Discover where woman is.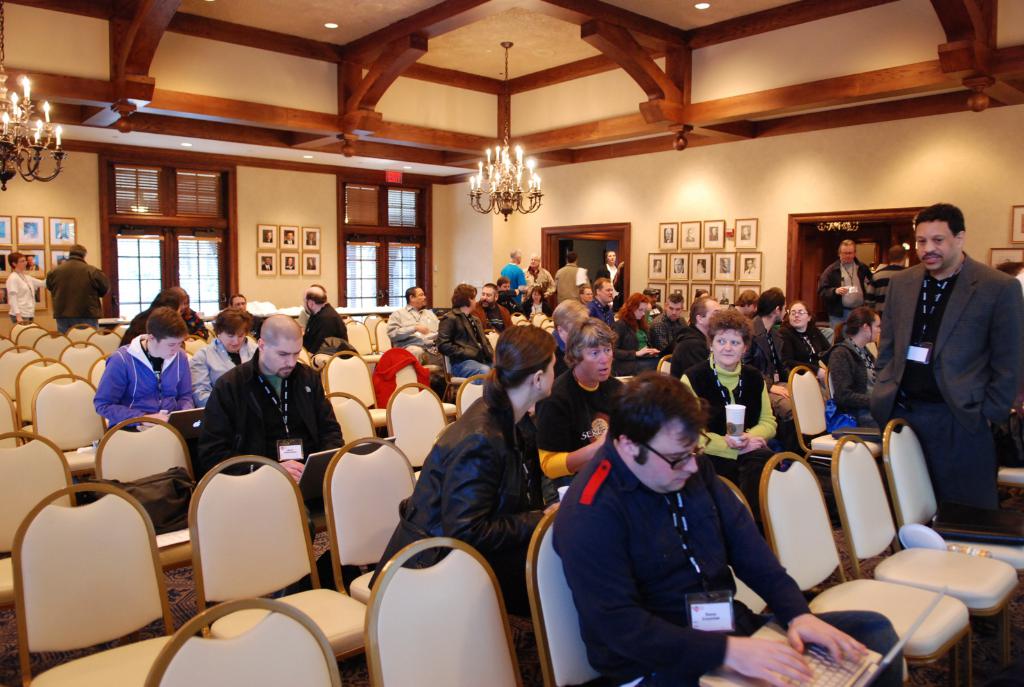
Discovered at rect(606, 290, 664, 372).
